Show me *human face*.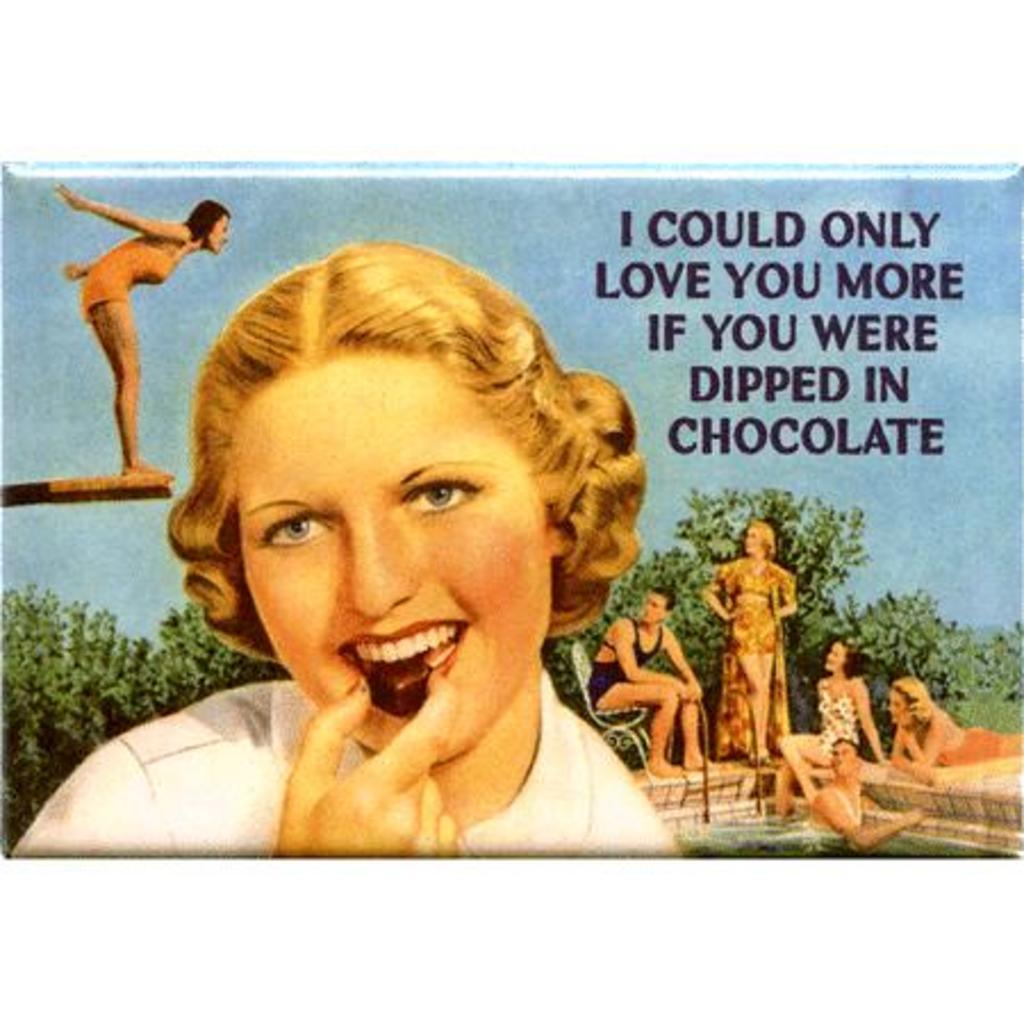
*human face* is here: bbox=(209, 216, 230, 255).
